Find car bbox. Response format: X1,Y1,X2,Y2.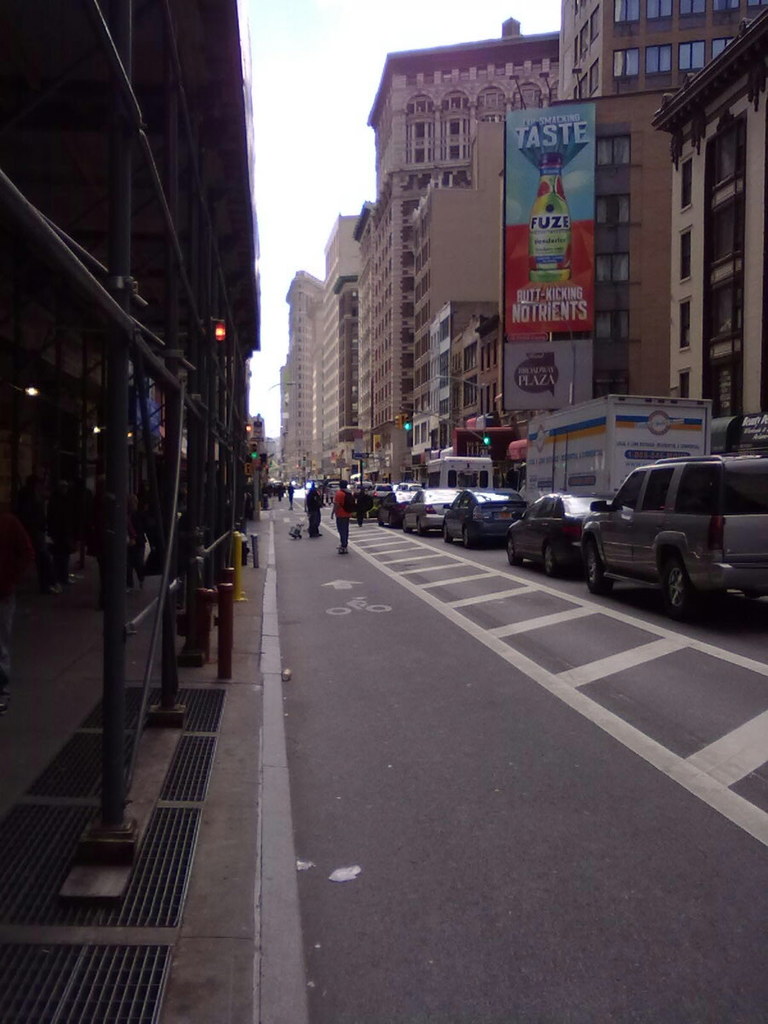
439,491,515,545.
